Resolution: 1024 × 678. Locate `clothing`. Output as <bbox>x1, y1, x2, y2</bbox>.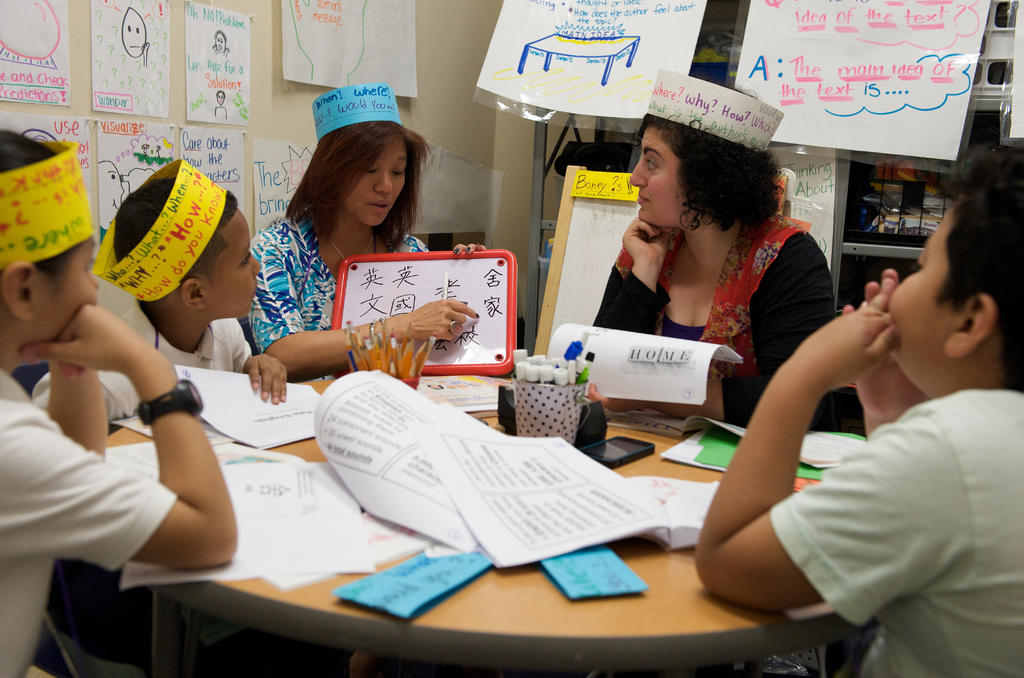
<bbox>36, 302, 243, 428</bbox>.
